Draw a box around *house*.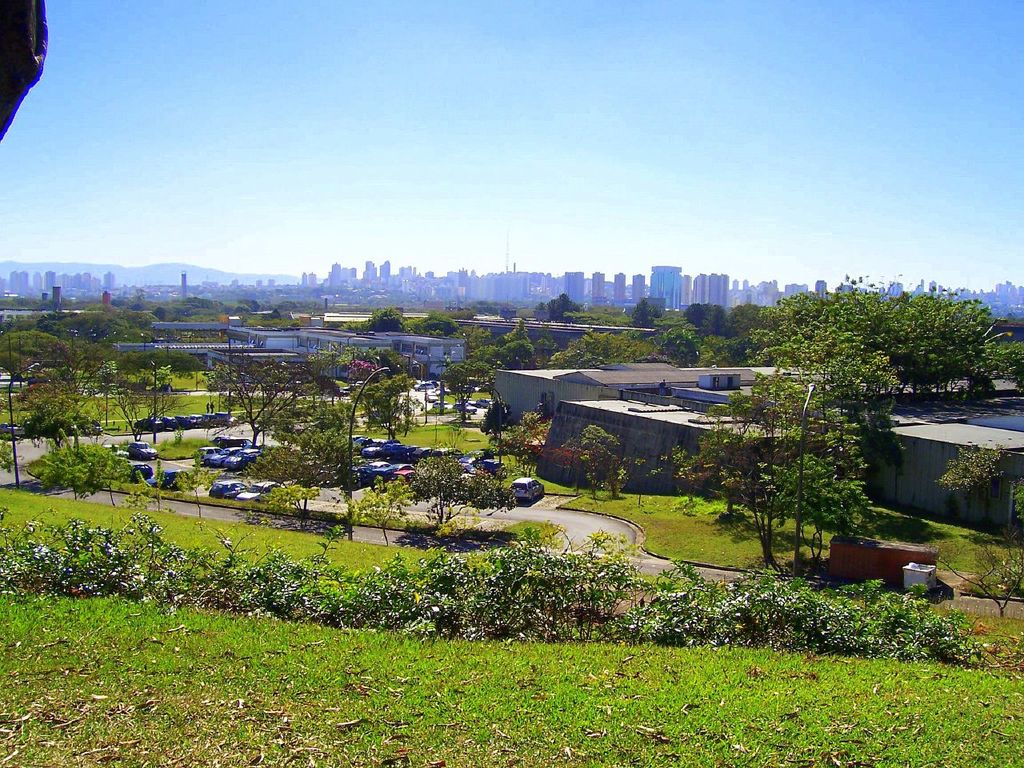
box=[207, 326, 467, 374].
